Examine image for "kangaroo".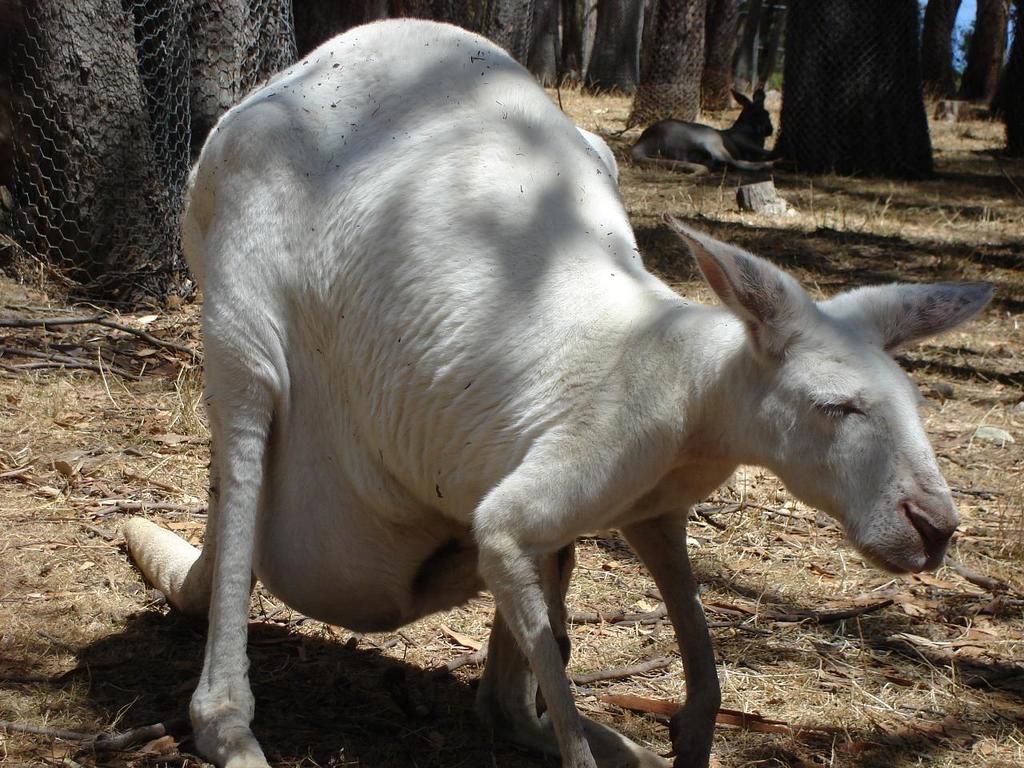
Examination result: detection(124, 16, 1002, 767).
